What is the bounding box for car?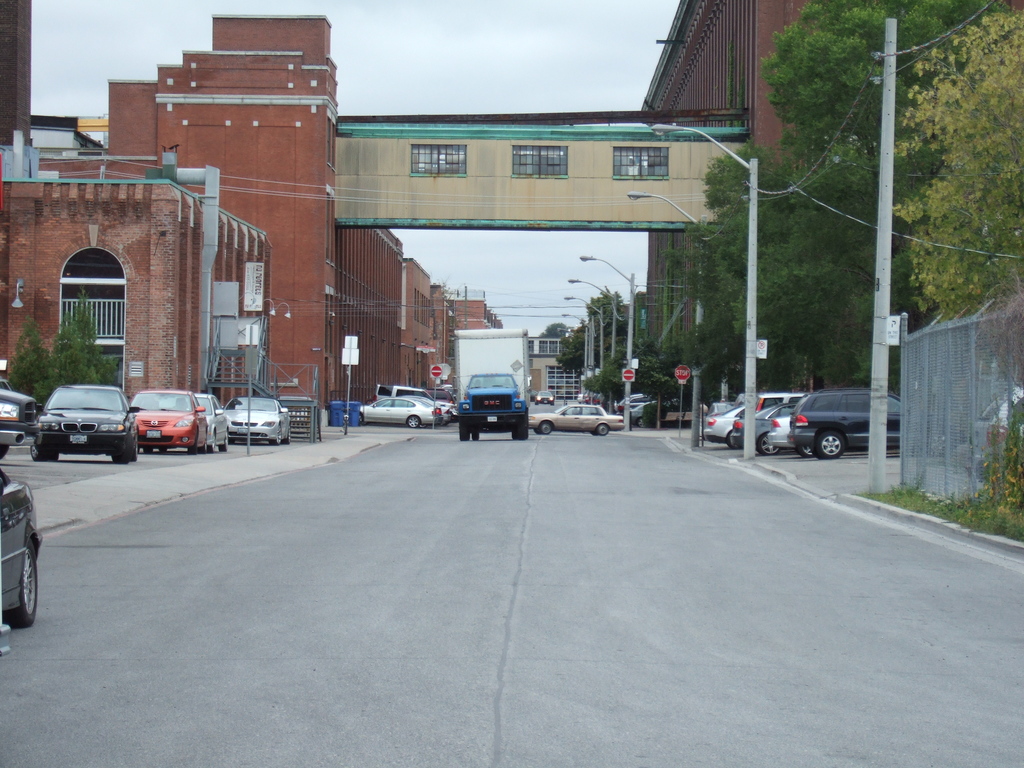
box=[0, 465, 45, 628].
